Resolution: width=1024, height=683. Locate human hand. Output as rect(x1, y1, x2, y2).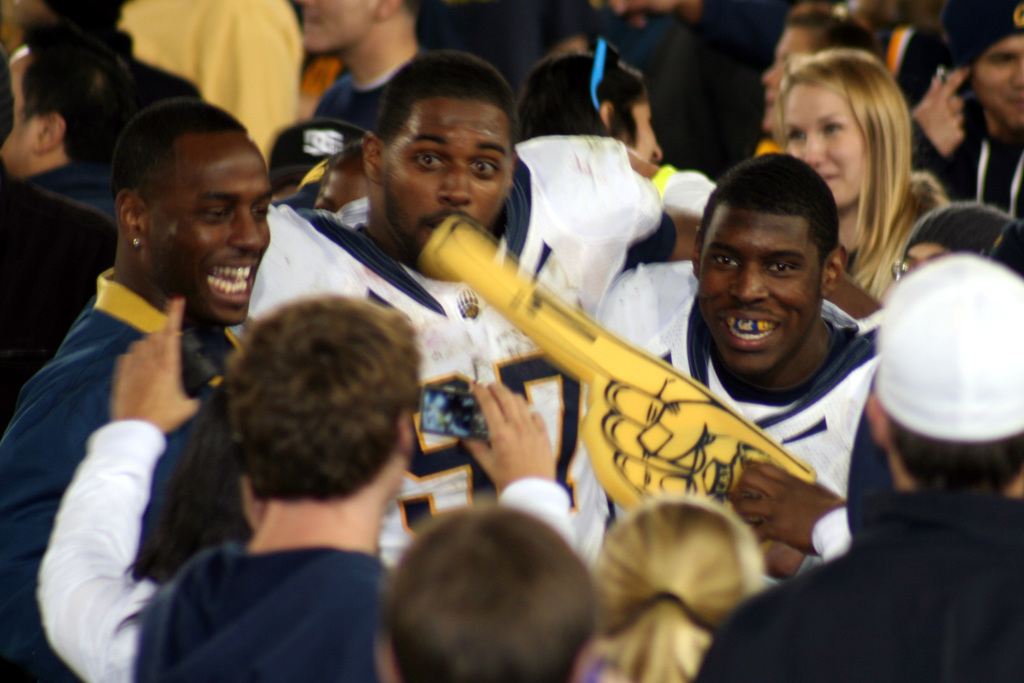
rect(111, 300, 206, 435).
